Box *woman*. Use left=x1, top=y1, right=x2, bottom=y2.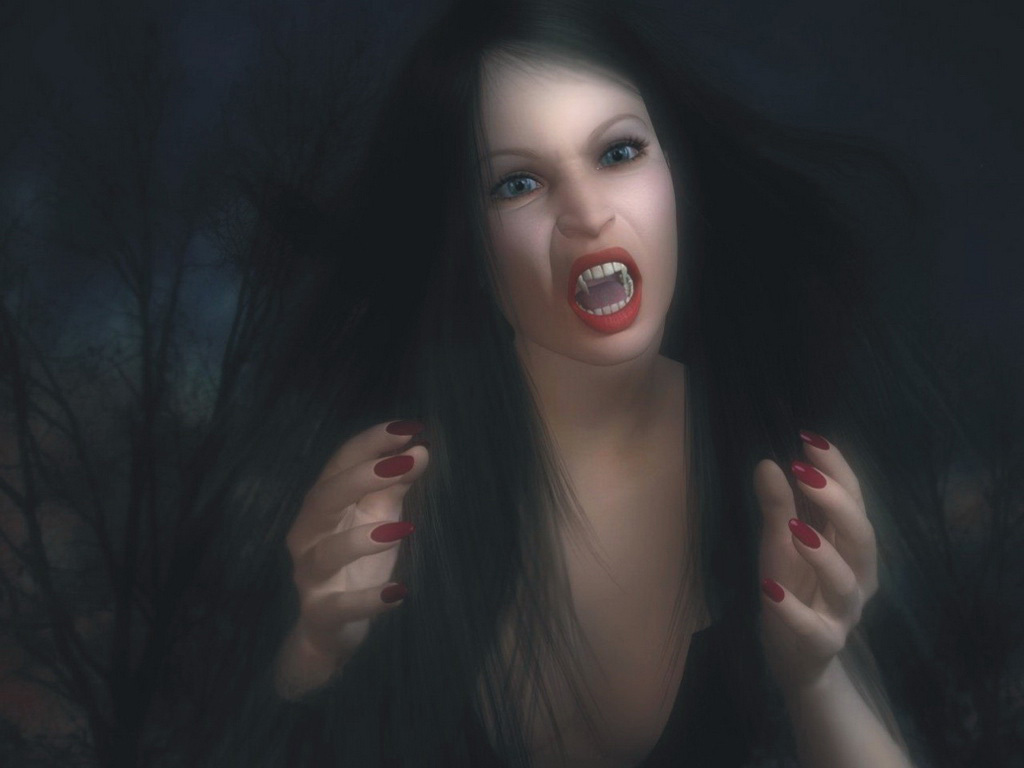
left=194, top=24, right=836, bottom=767.
